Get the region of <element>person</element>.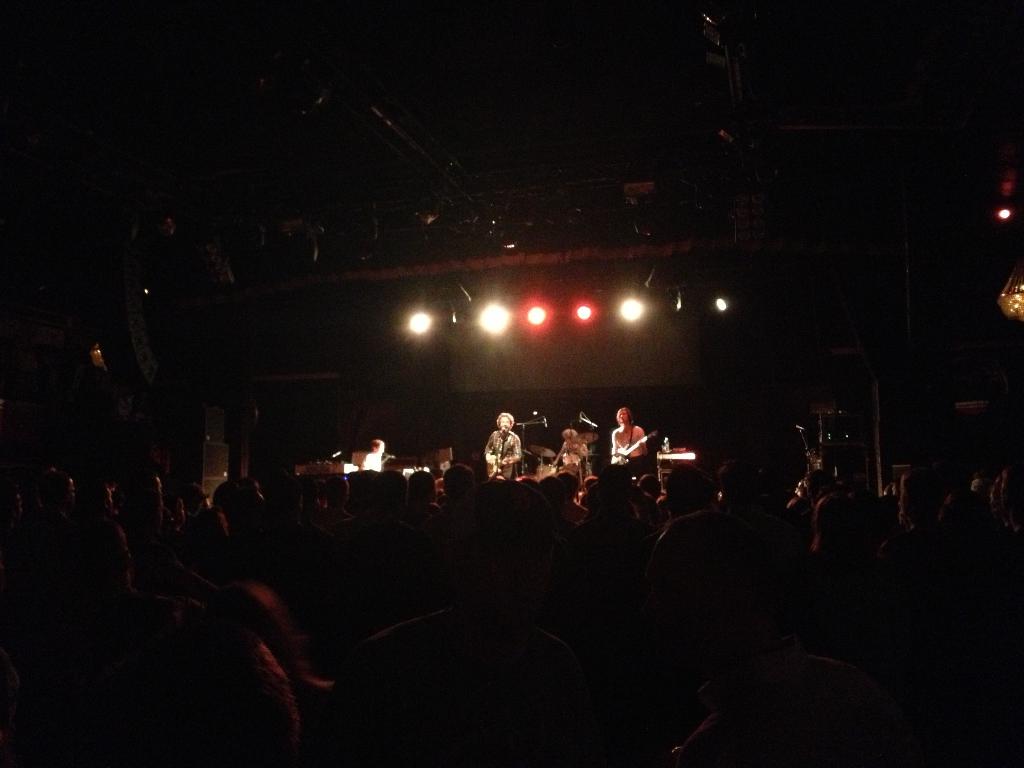
{"x1": 607, "y1": 410, "x2": 646, "y2": 463}.
